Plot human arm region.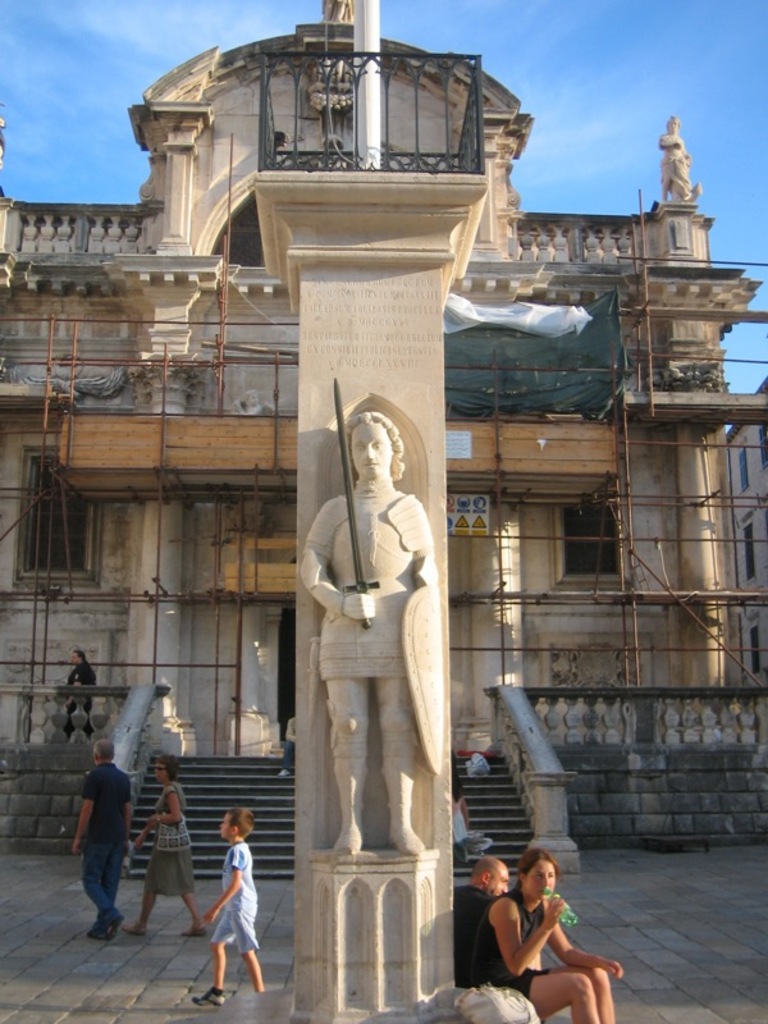
Plotted at <region>553, 920, 620, 984</region>.
